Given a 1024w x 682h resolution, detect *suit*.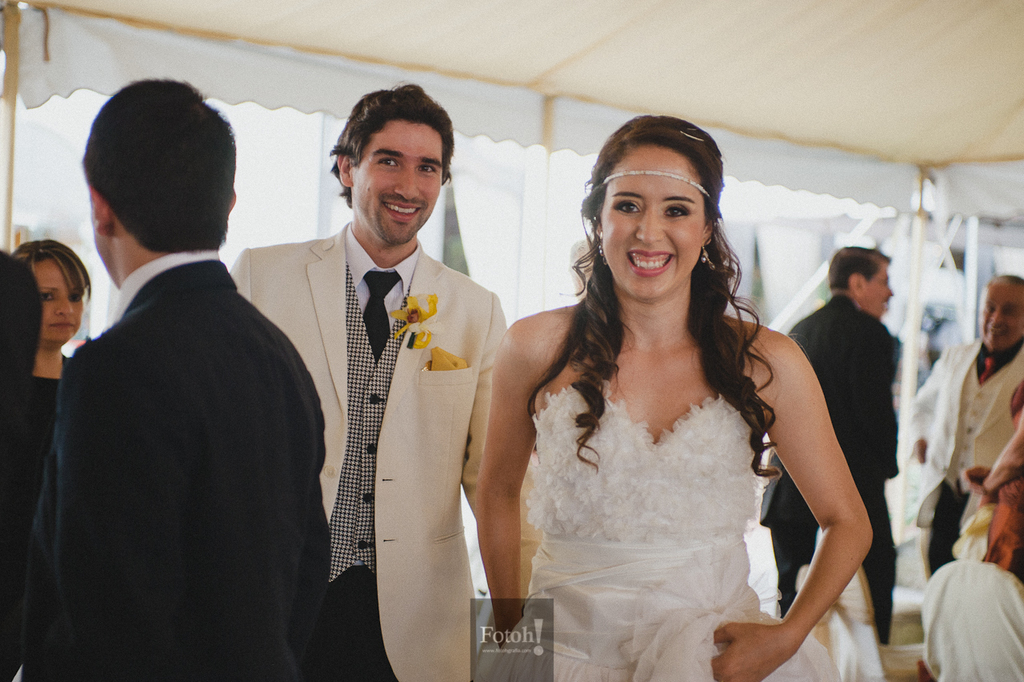
x1=758, y1=288, x2=900, y2=654.
